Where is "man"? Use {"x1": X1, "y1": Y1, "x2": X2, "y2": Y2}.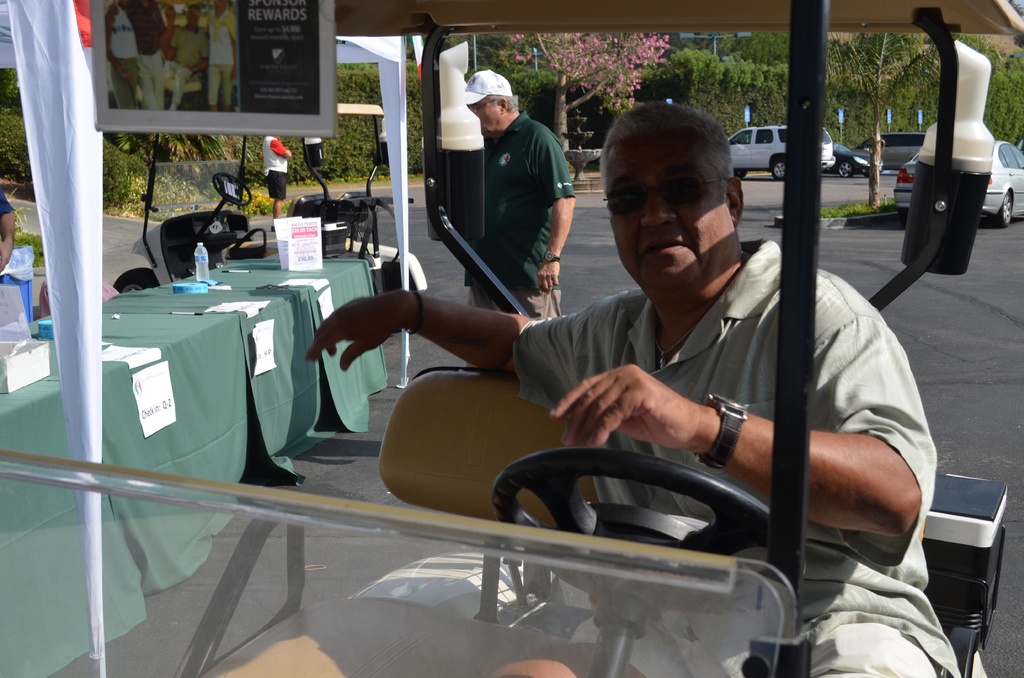
{"x1": 126, "y1": 0, "x2": 168, "y2": 113}.
